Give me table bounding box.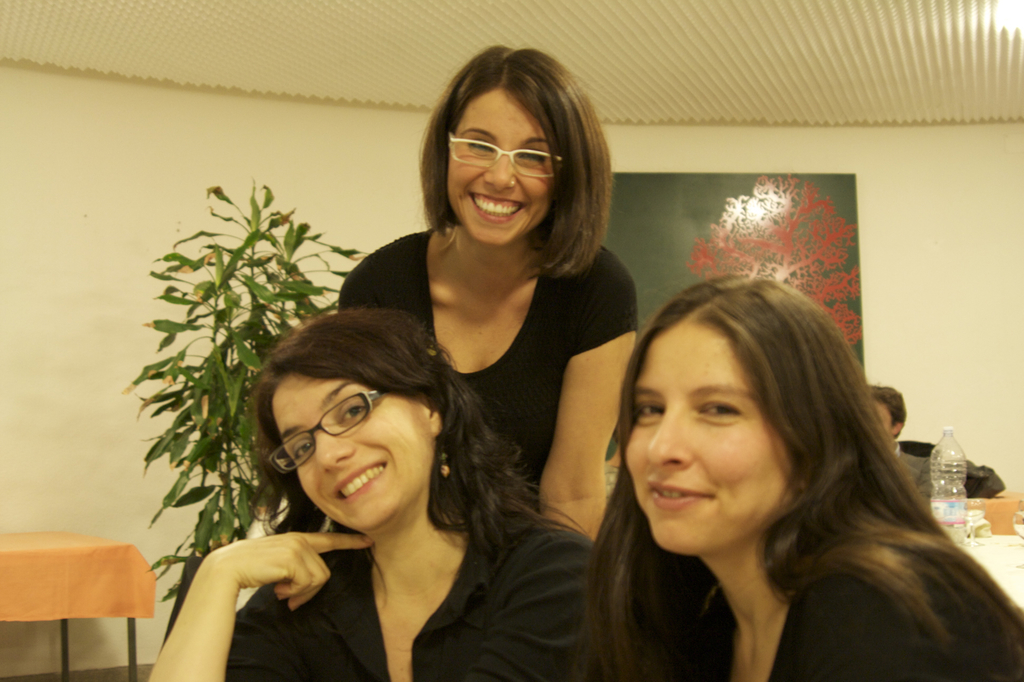
crop(12, 521, 168, 669).
